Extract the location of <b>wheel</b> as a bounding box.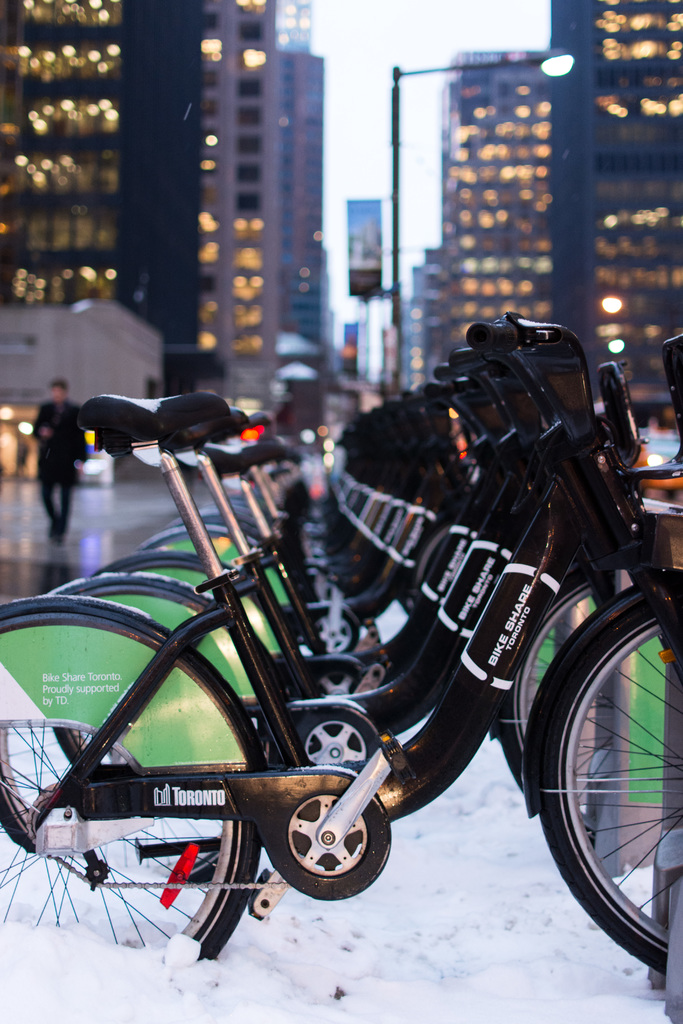
box(74, 552, 330, 911).
